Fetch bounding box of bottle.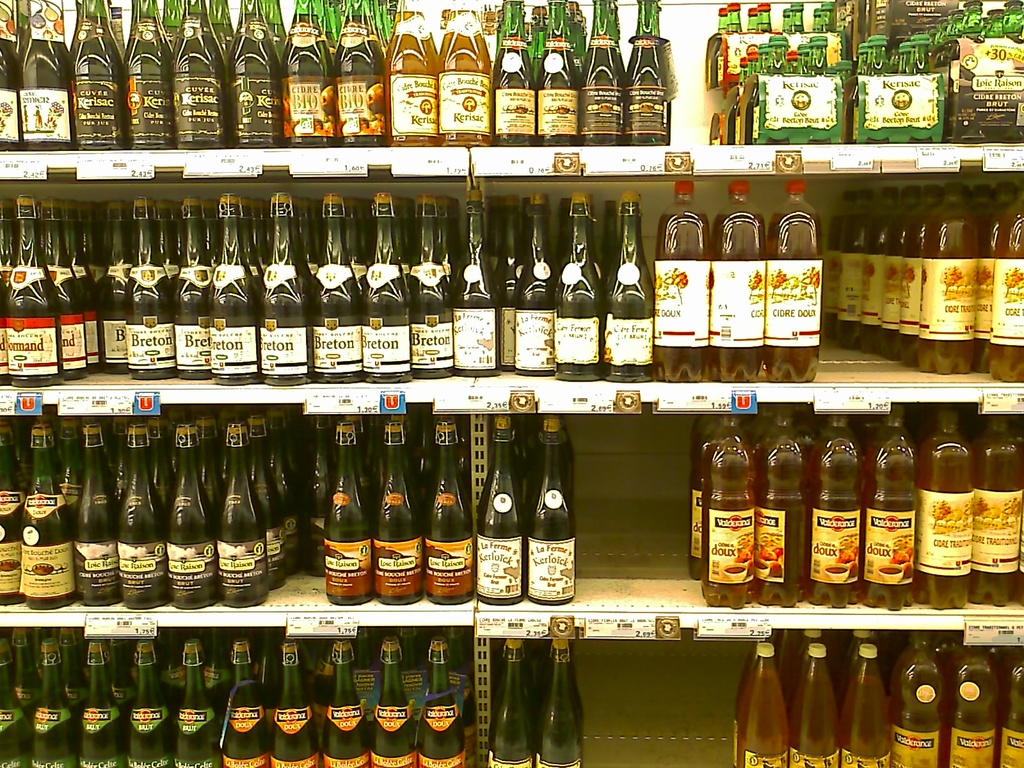
Bbox: box(785, 50, 799, 72).
